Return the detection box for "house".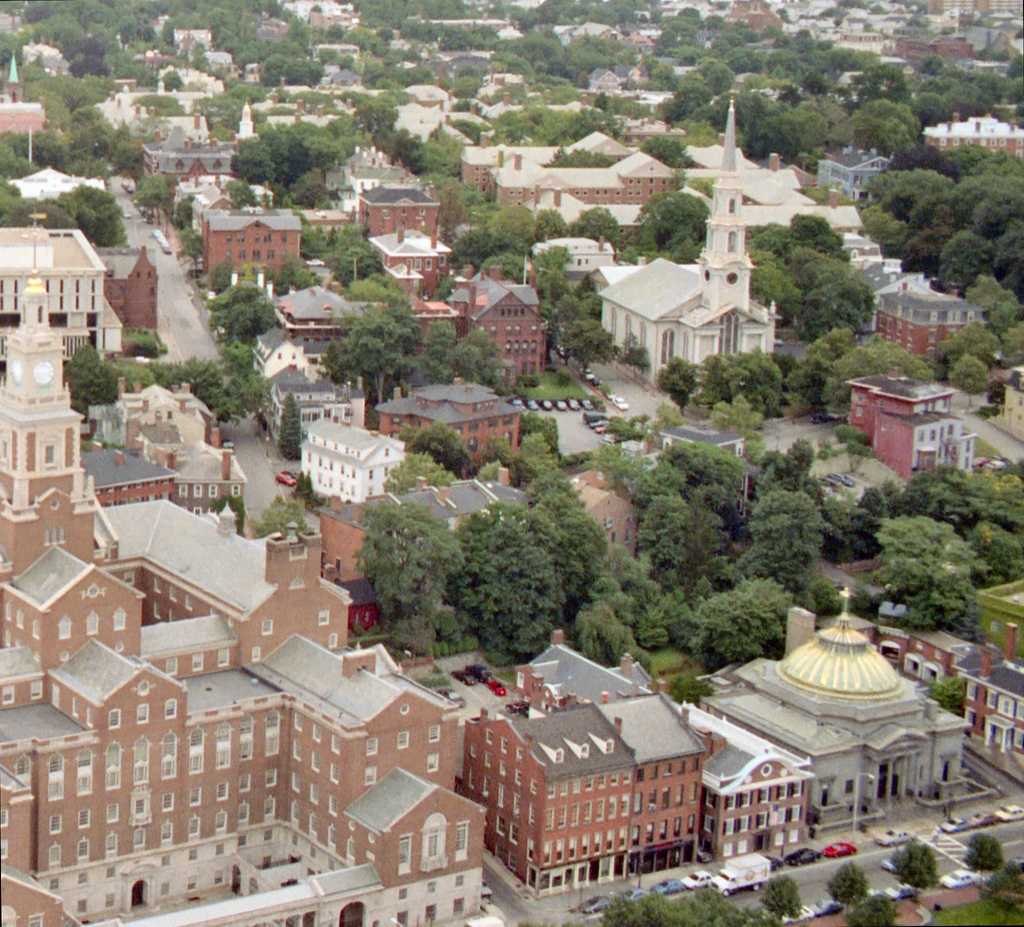
pyautogui.locateOnScreen(251, 319, 369, 443).
